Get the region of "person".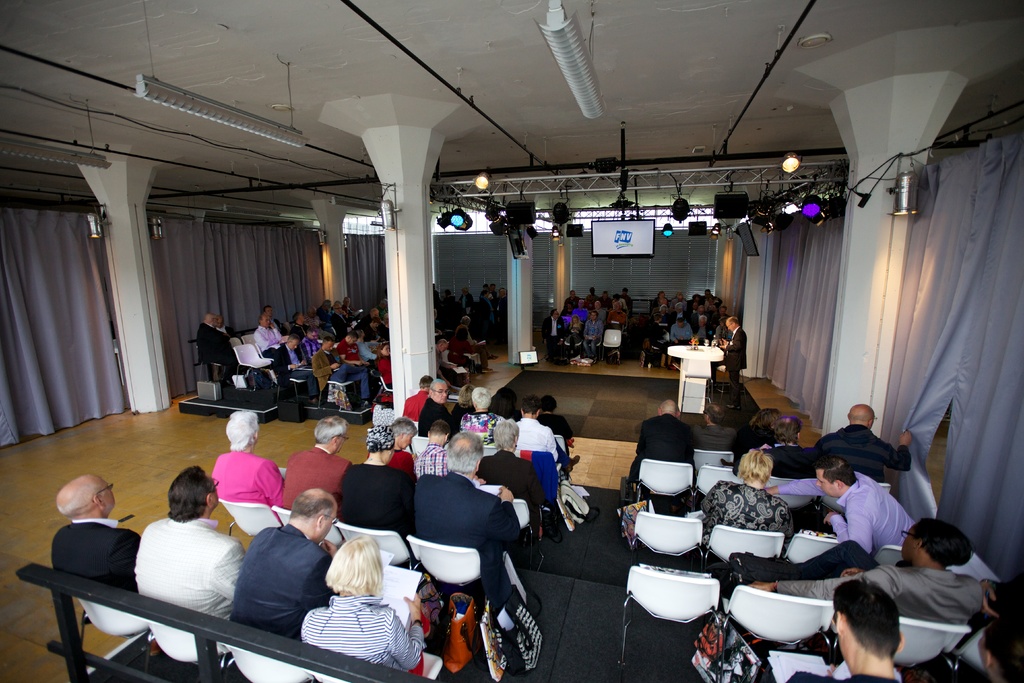
pyautogui.locateOnScreen(413, 432, 525, 600).
